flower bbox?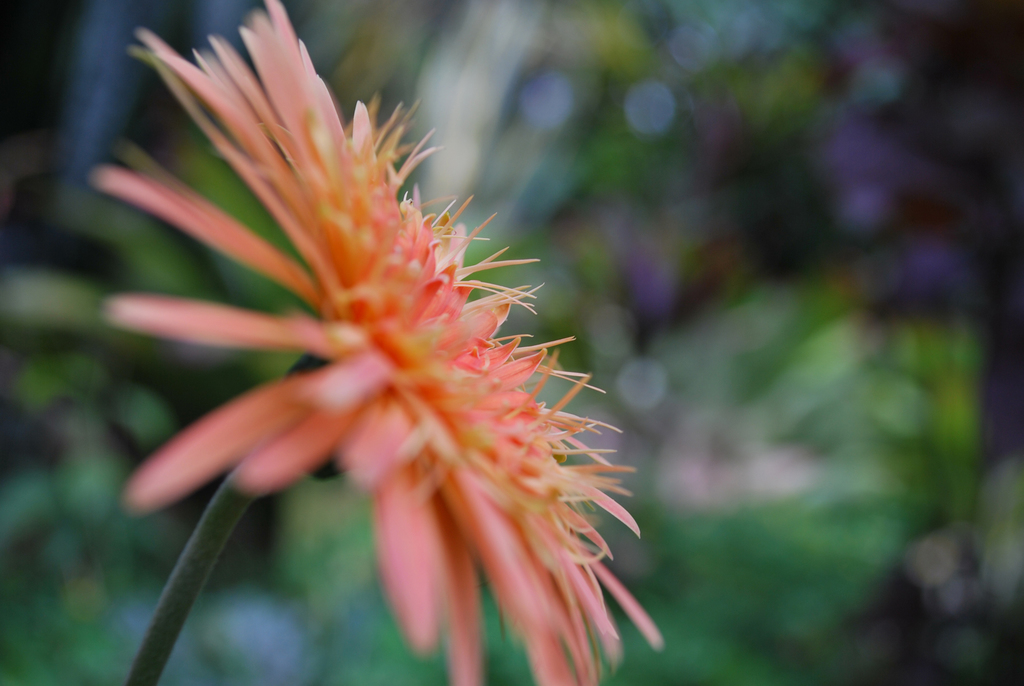
pyautogui.locateOnScreen(84, 8, 634, 642)
